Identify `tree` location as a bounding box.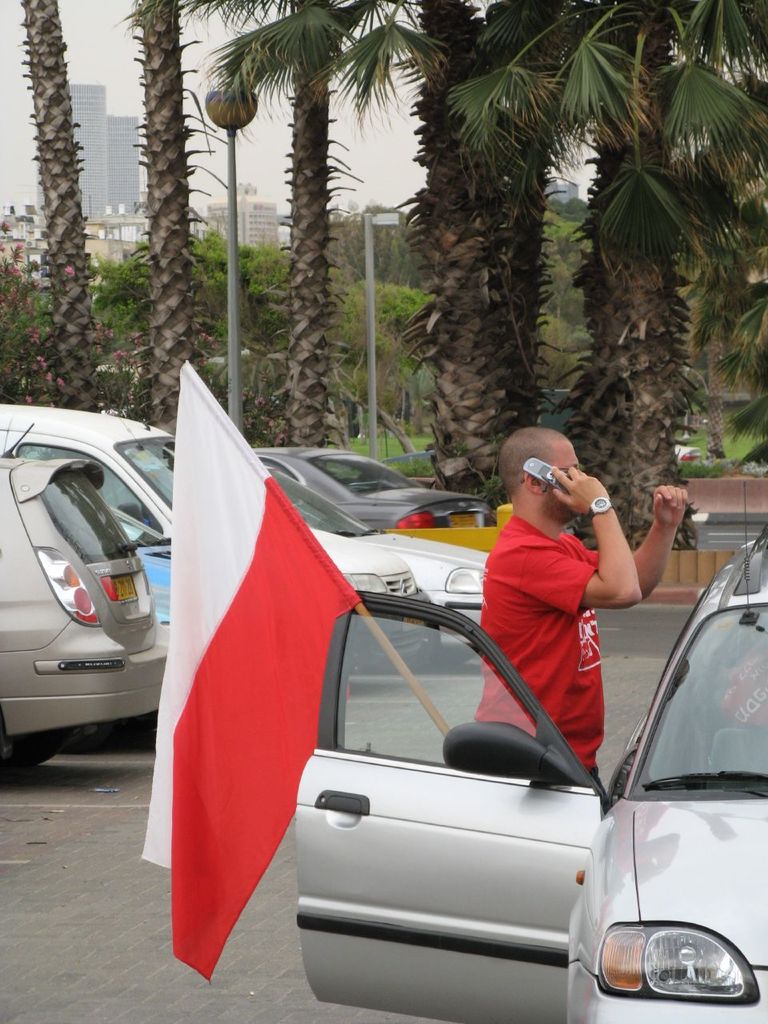
<box>146,0,383,450</box>.
